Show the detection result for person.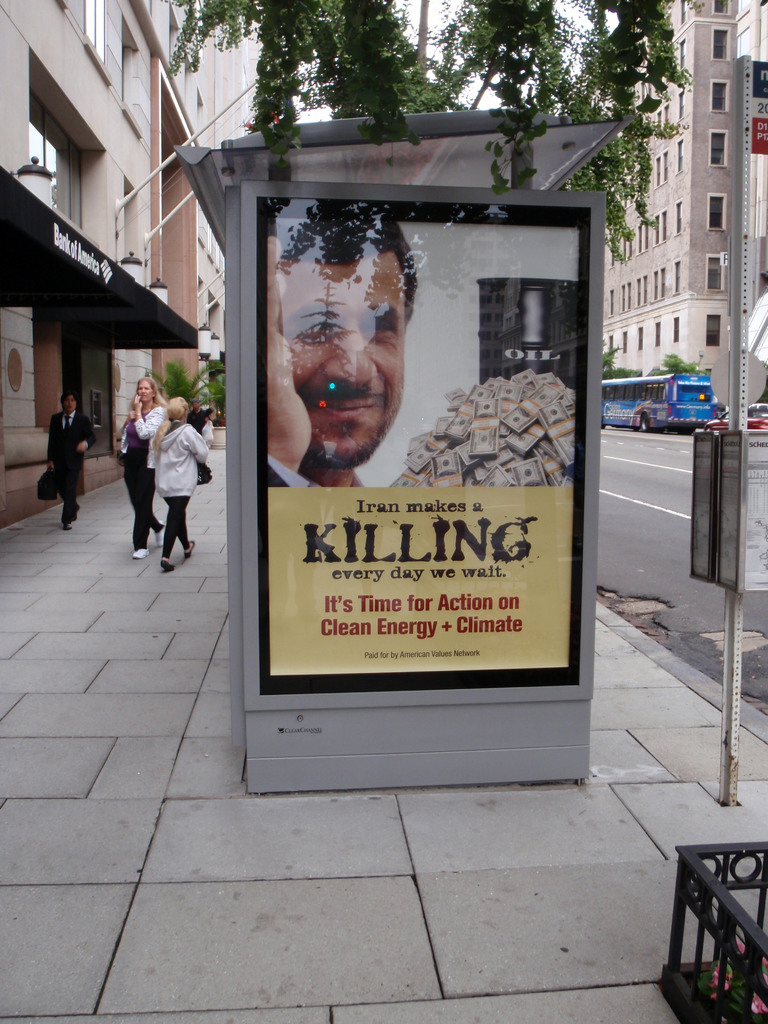
{"left": 159, "top": 396, "right": 207, "bottom": 562}.
